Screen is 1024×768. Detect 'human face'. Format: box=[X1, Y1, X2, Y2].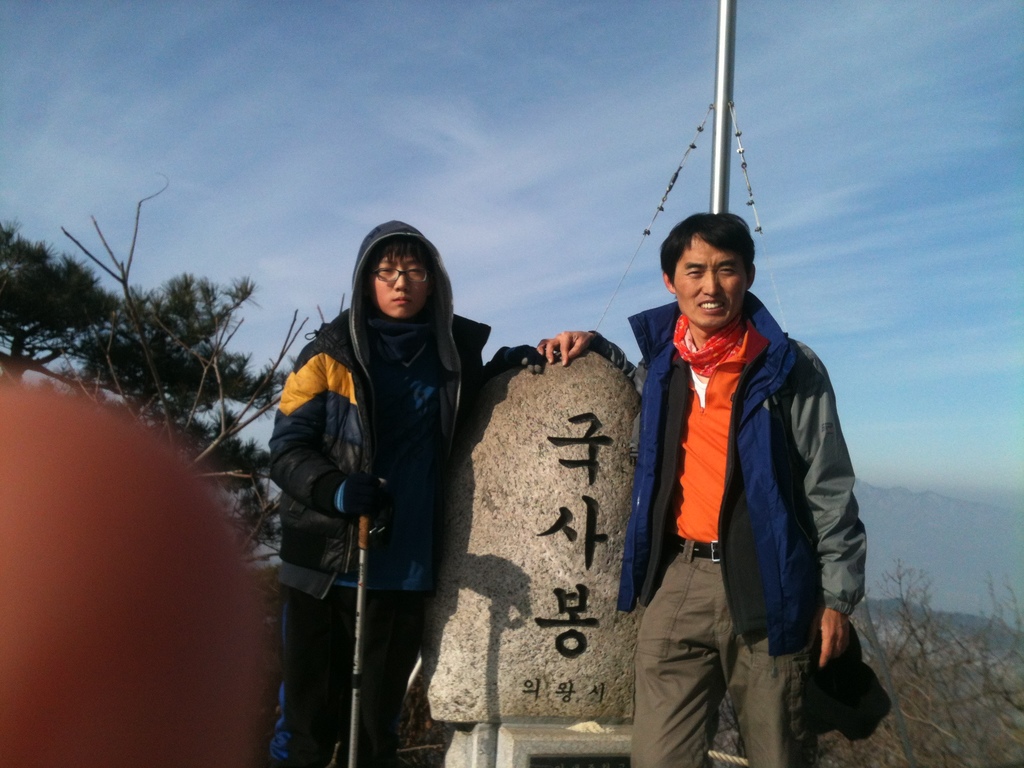
box=[366, 253, 429, 319].
